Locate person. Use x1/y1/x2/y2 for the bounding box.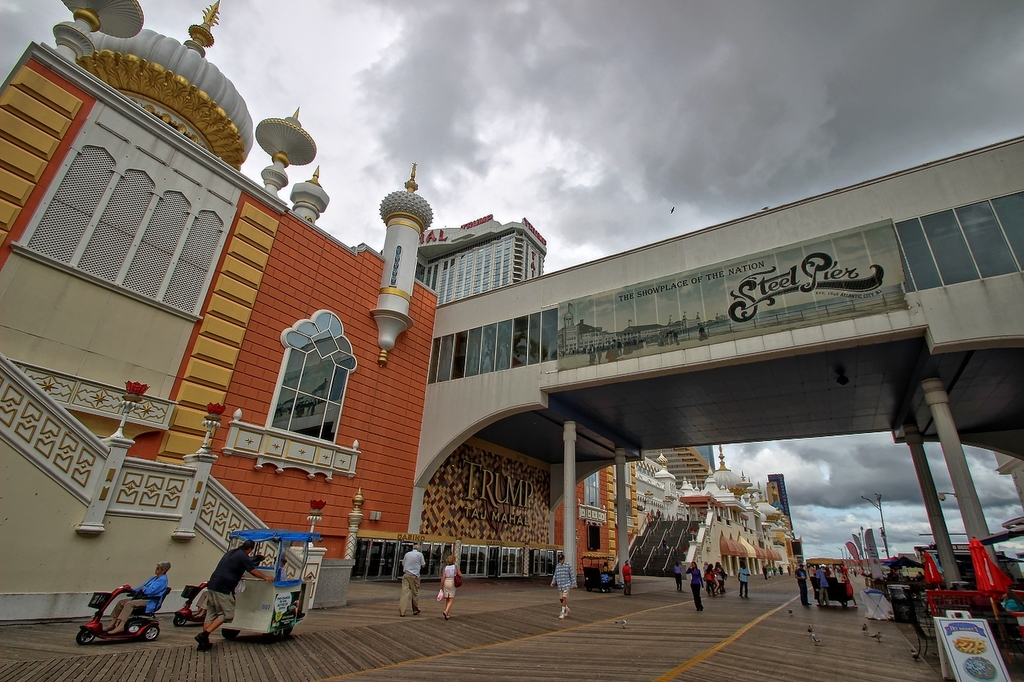
714/556/730/595.
